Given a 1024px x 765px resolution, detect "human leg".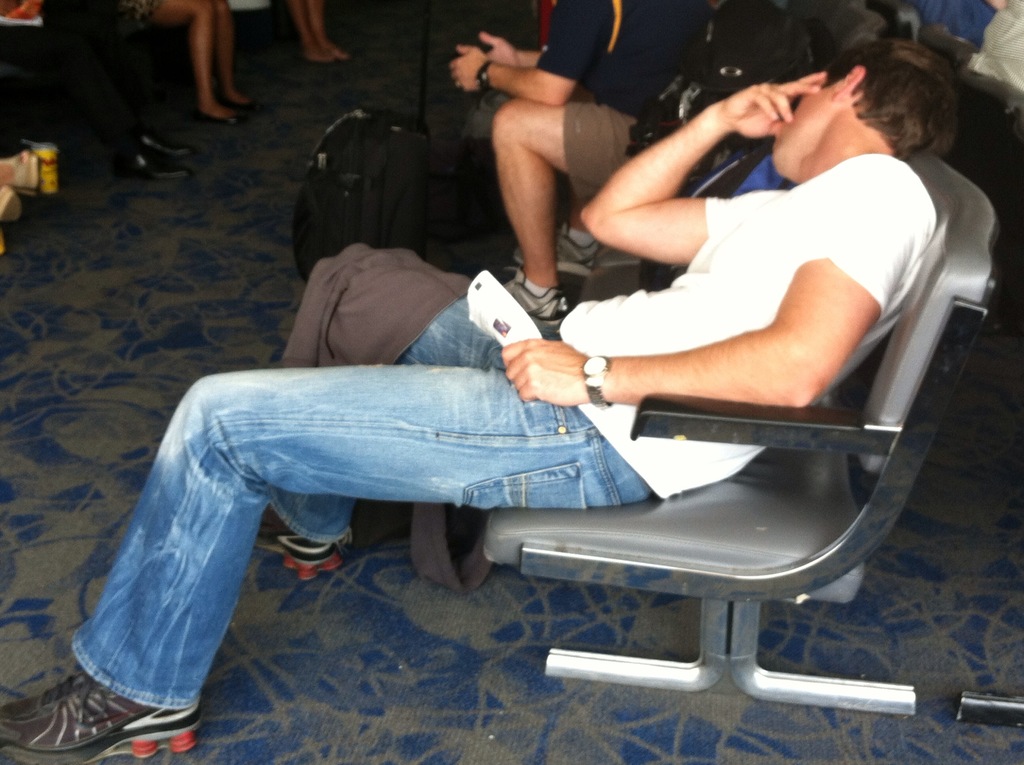
<bbox>505, 101, 639, 334</bbox>.
